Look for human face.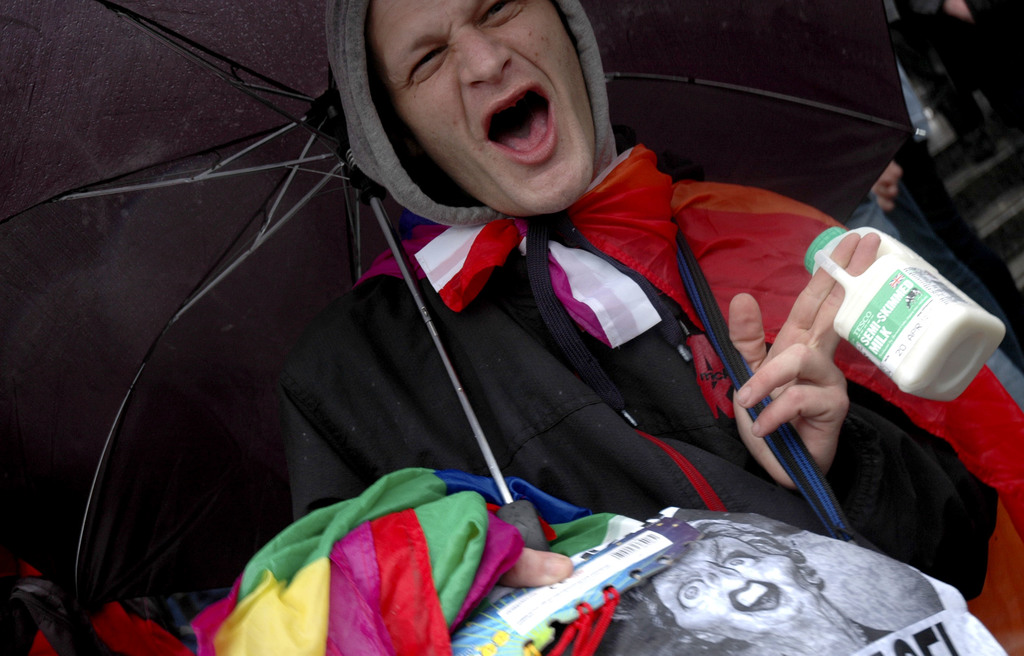
Found: (374,1,598,216).
